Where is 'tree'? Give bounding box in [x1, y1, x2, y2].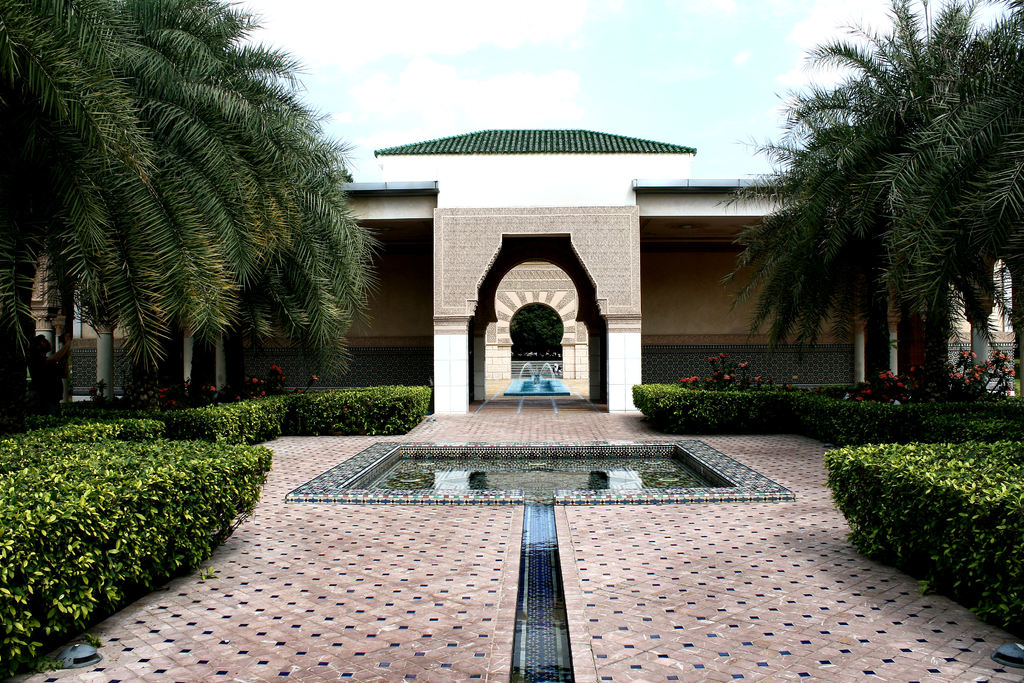
[716, 0, 990, 408].
